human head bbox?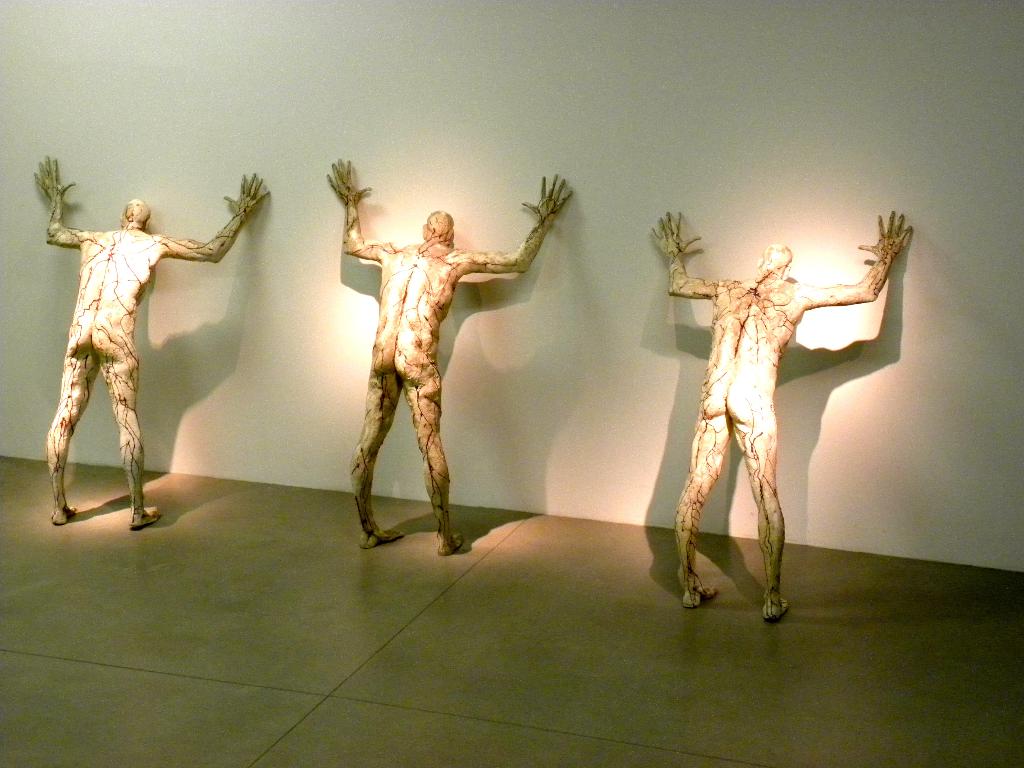
{"x1": 760, "y1": 244, "x2": 790, "y2": 269}
